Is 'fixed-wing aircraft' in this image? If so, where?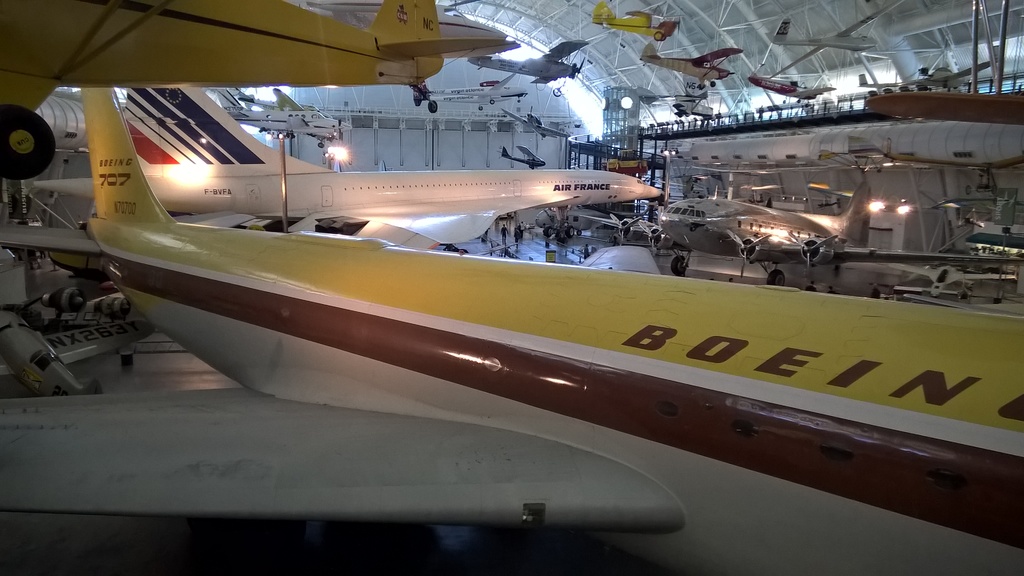
Yes, at bbox=(635, 41, 742, 90).
